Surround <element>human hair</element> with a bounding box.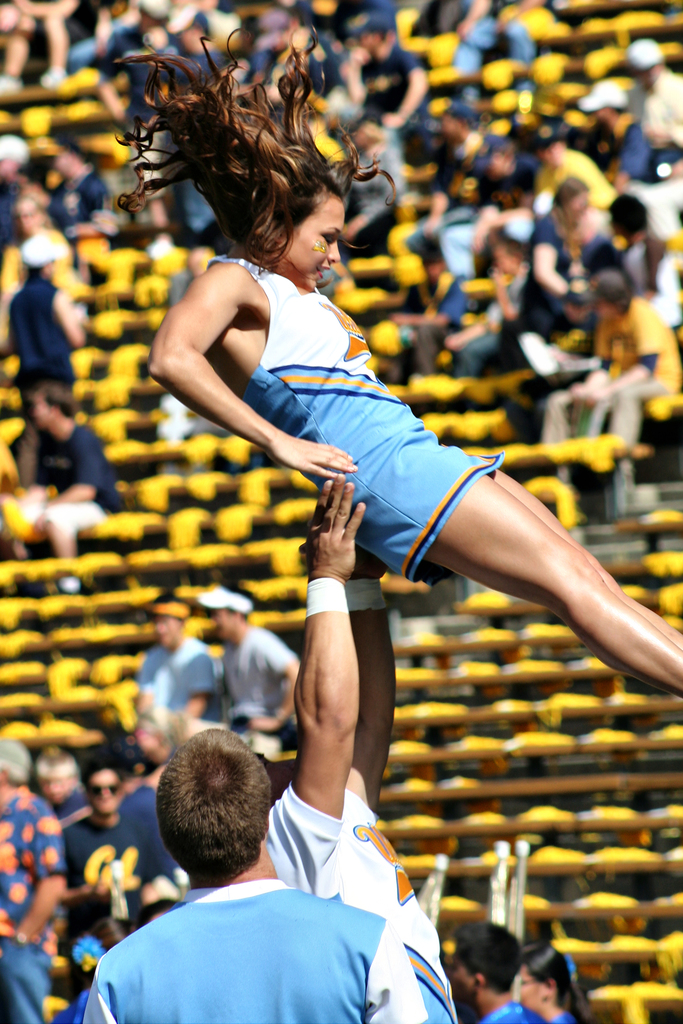
crop(0, 740, 33, 784).
